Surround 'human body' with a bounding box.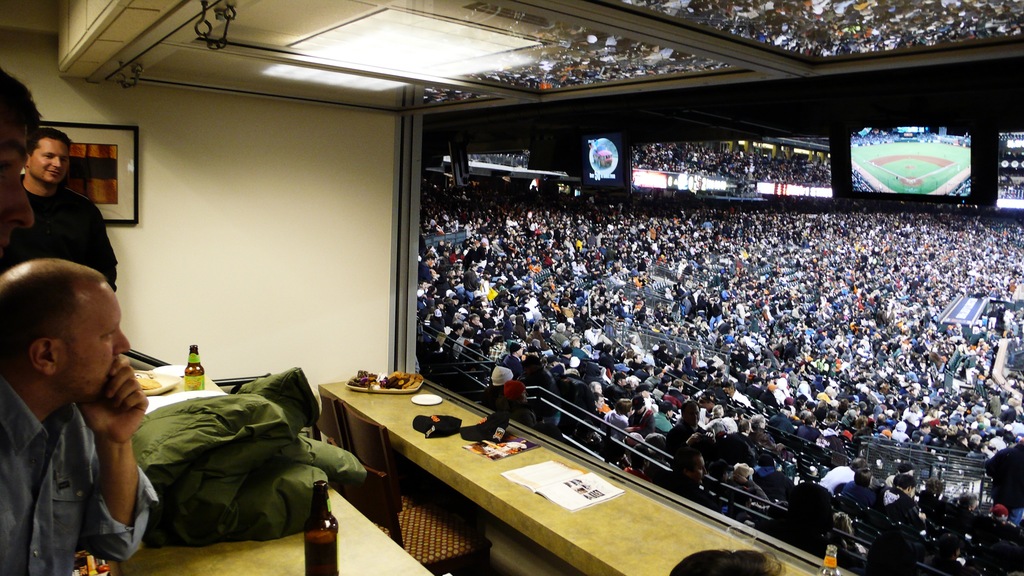
935, 256, 956, 271.
